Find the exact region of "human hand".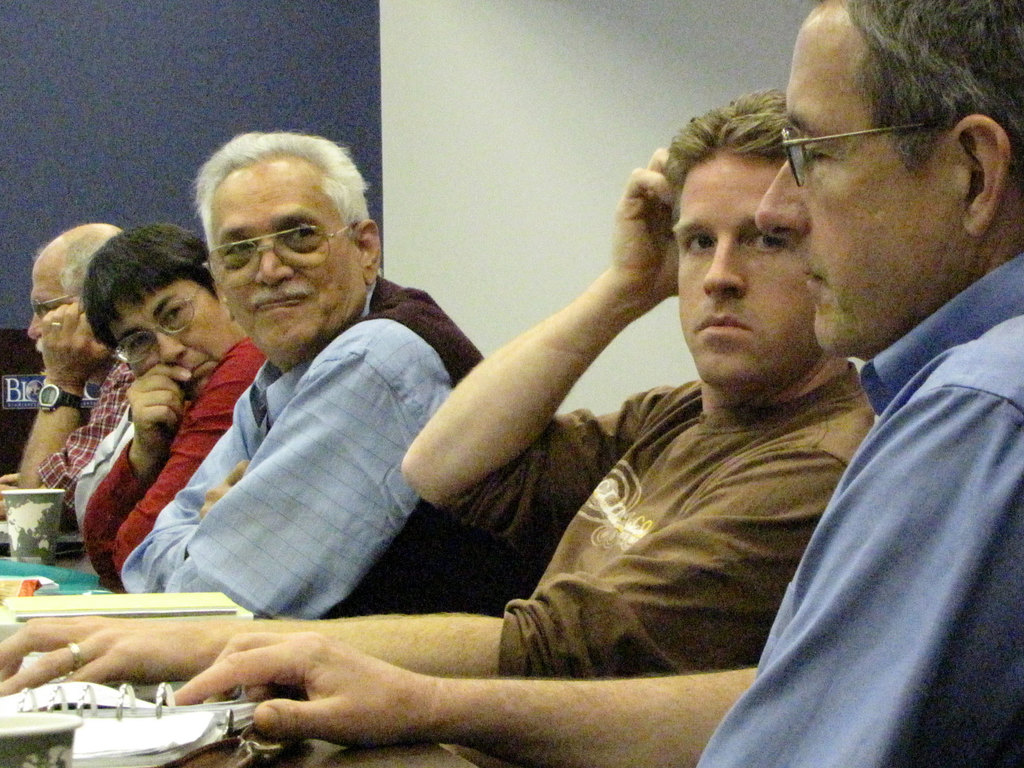
Exact region: detection(0, 616, 202, 696).
